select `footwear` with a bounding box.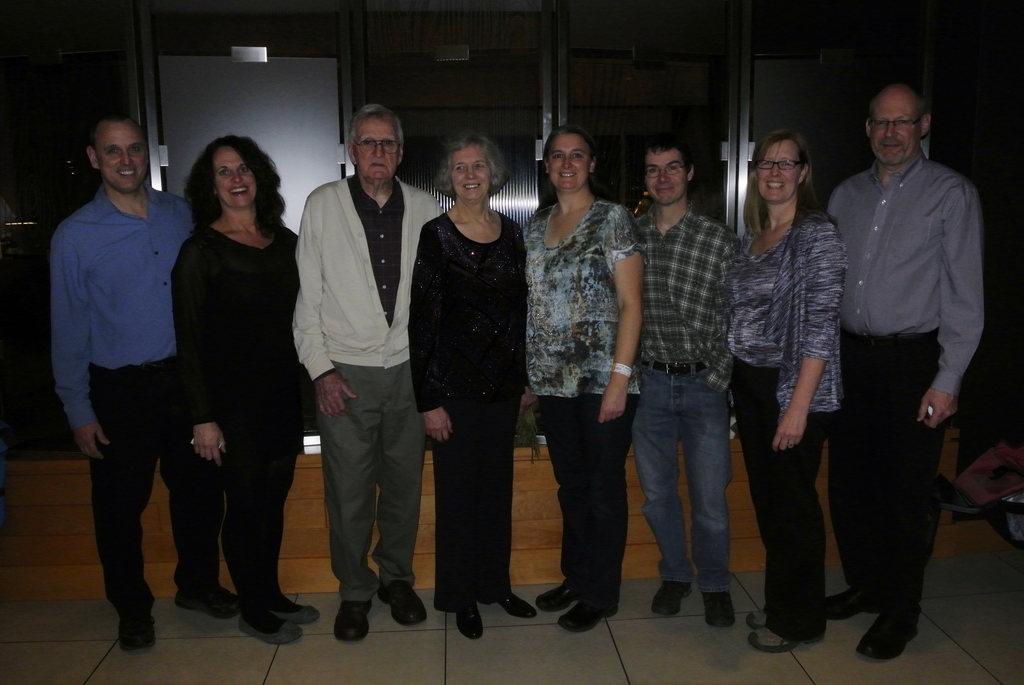
pyautogui.locateOnScreen(456, 604, 485, 638).
